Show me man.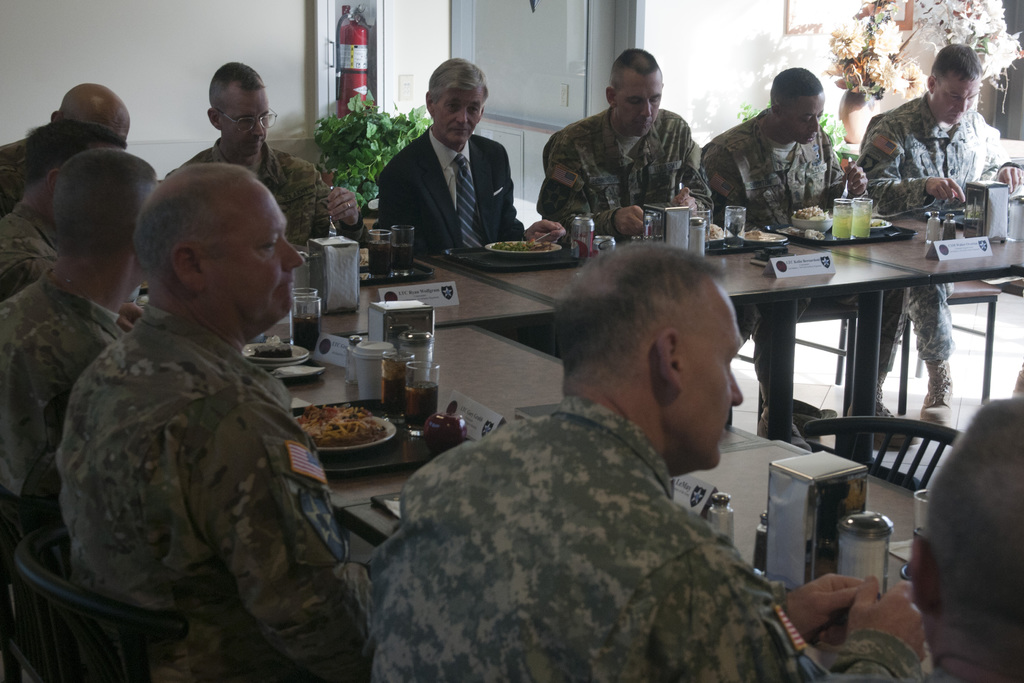
man is here: detection(362, 240, 924, 682).
